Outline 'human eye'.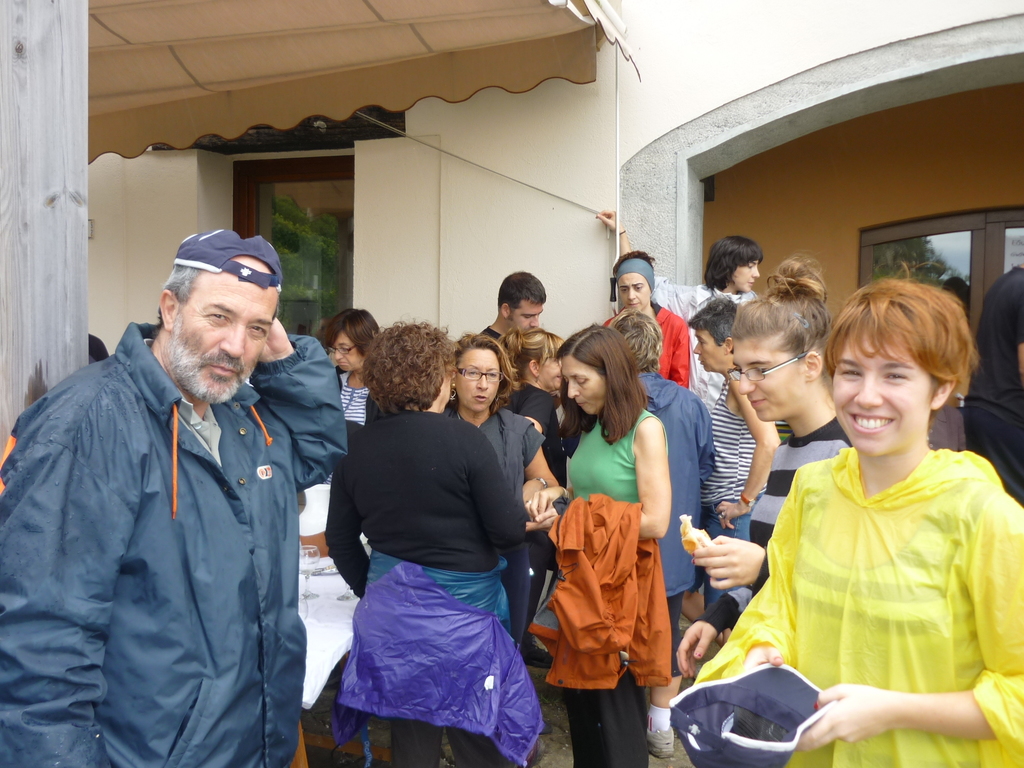
Outline: Rect(634, 289, 642, 292).
